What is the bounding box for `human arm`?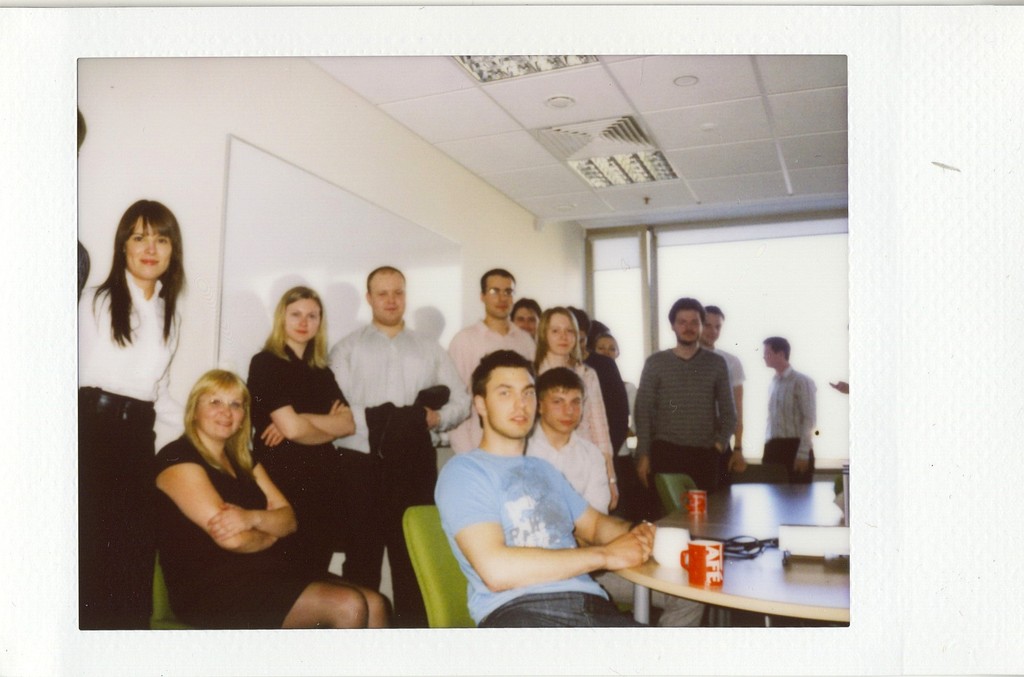
crop(251, 358, 351, 444).
